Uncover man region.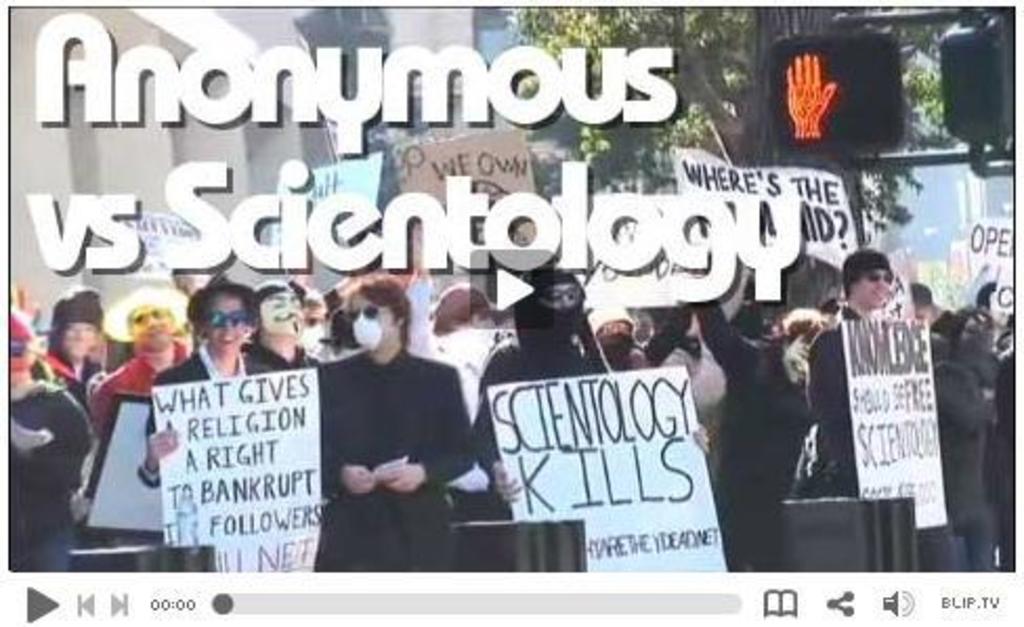
Uncovered: crop(814, 250, 902, 489).
